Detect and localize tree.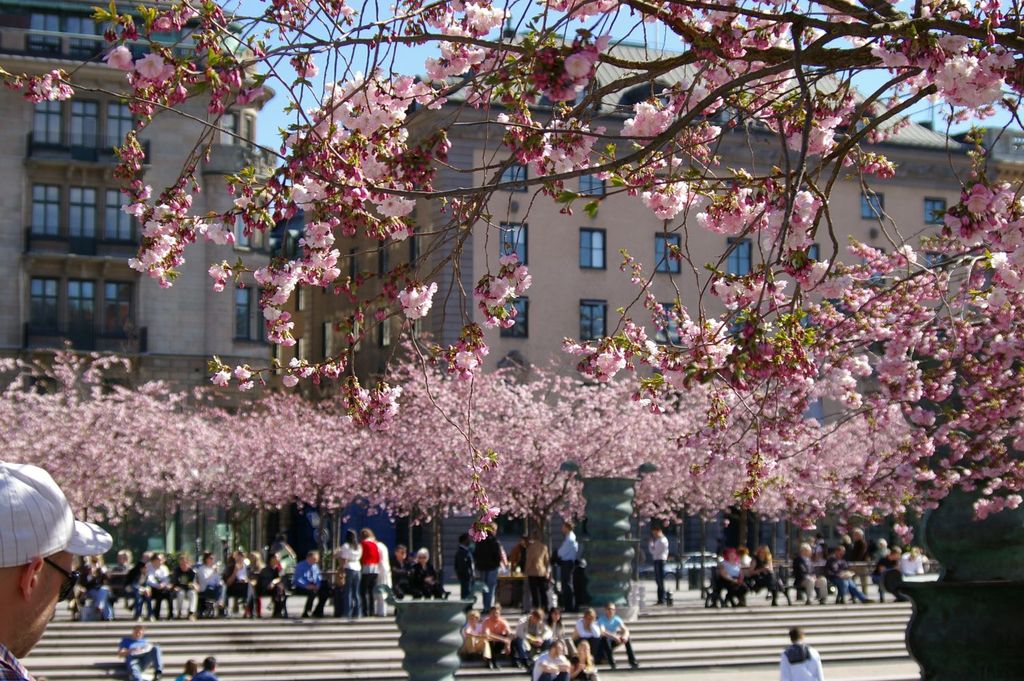
Localized at (0, 0, 1021, 479).
